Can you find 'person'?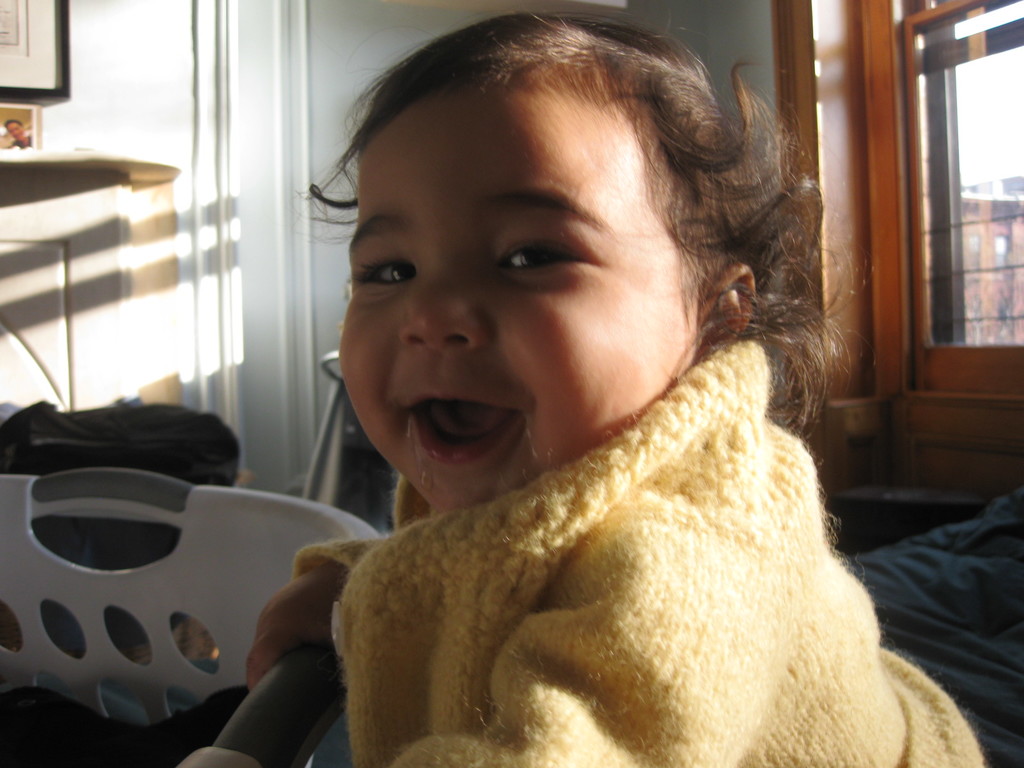
Yes, bounding box: detection(220, 0, 937, 767).
